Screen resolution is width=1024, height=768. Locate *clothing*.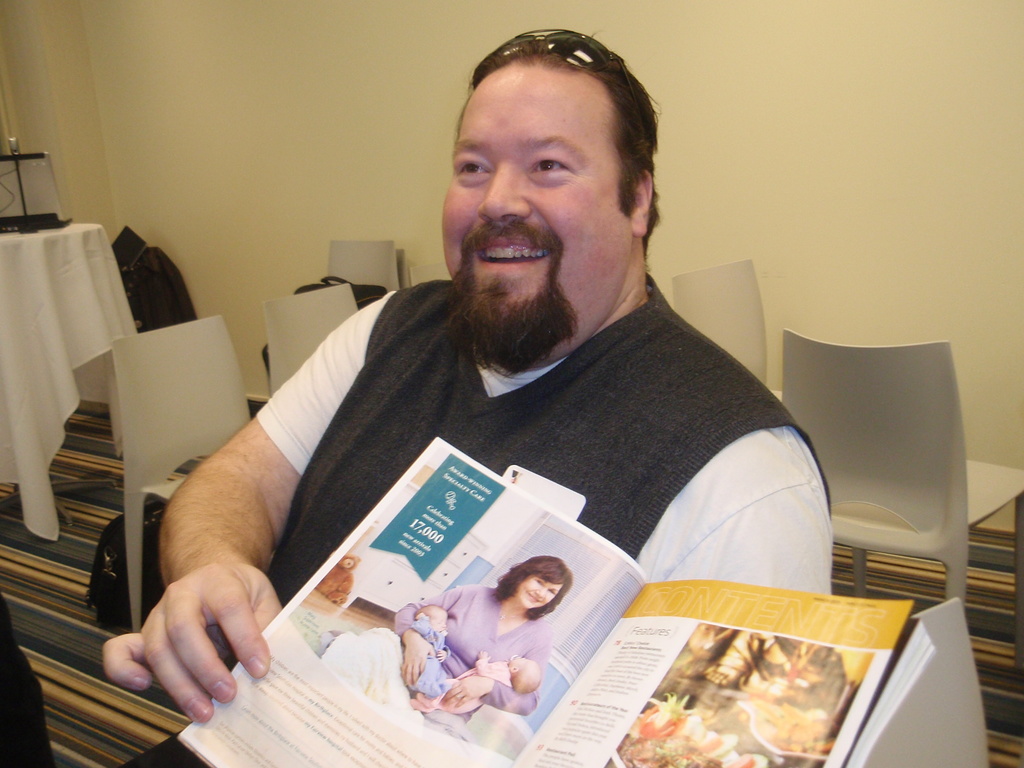
{"left": 431, "top": 658, "right": 509, "bottom": 715}.
